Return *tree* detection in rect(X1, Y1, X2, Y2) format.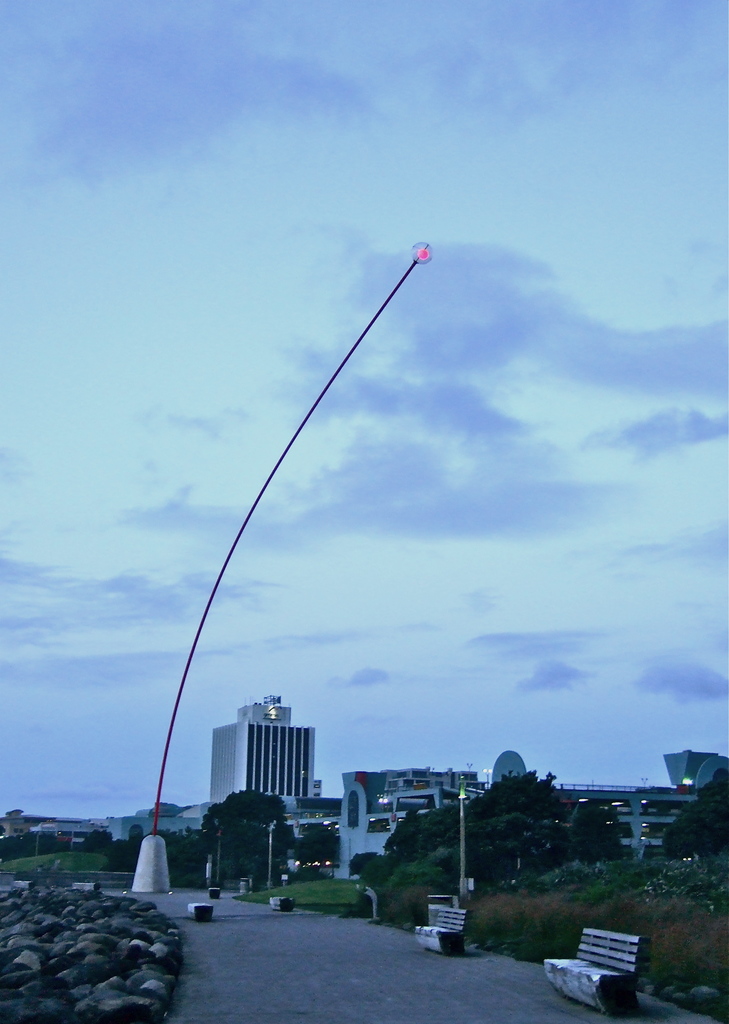
rect(566, 804, 624, 871).
